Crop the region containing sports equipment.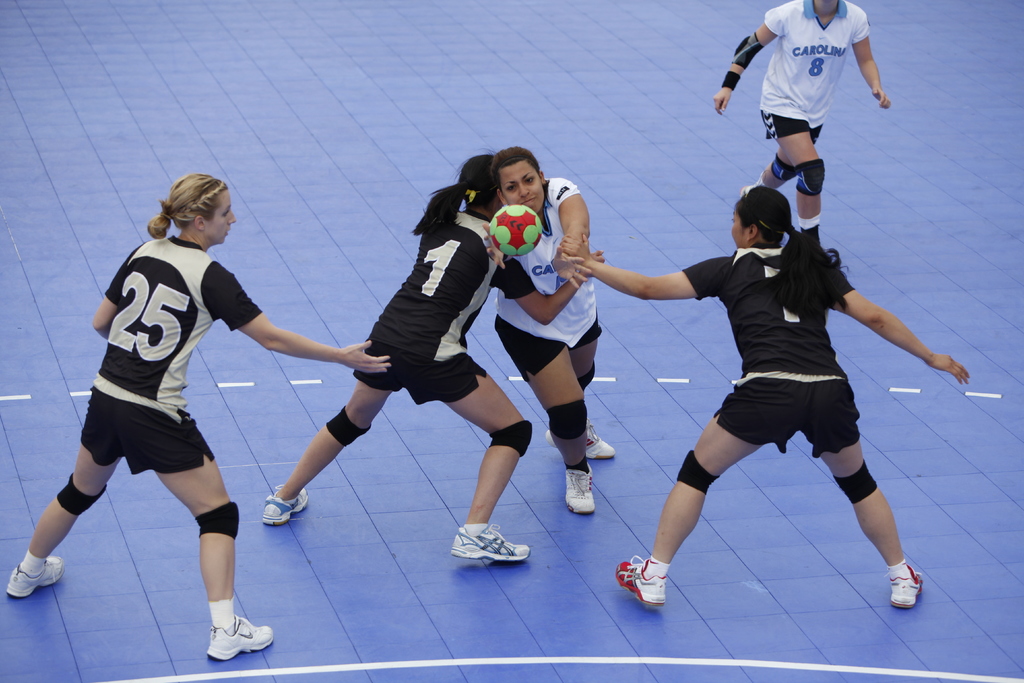
Crop region: rect(835, 461, 879, 504).
